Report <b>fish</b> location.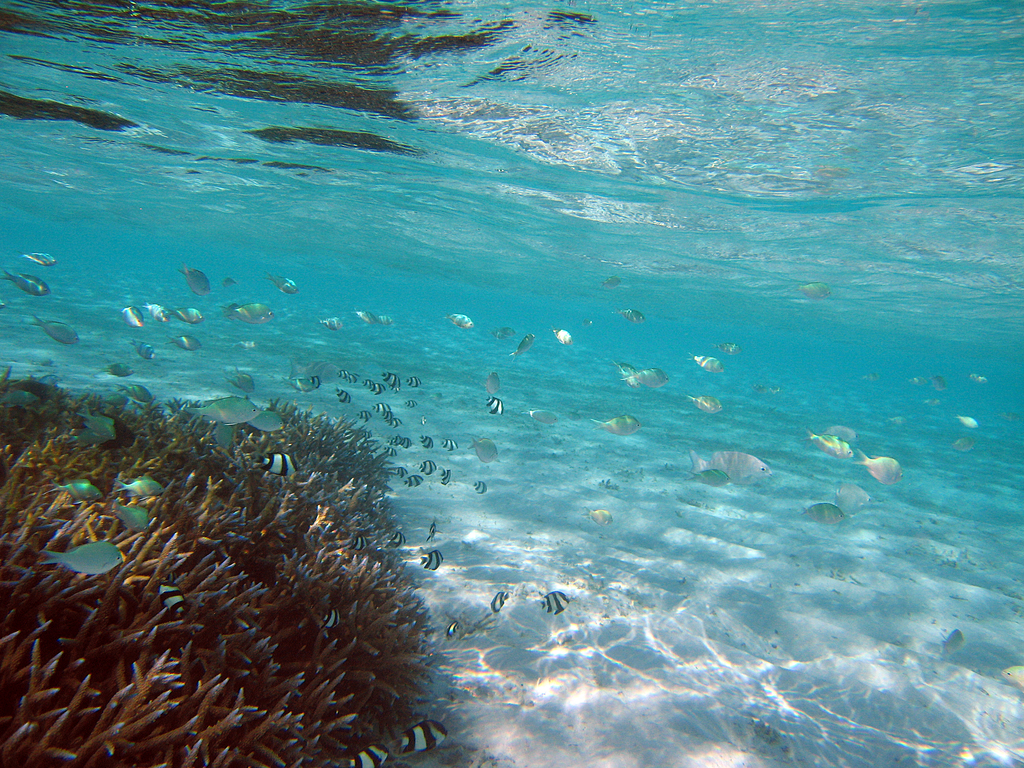
Report: crop(355, 408, 371, 424).
